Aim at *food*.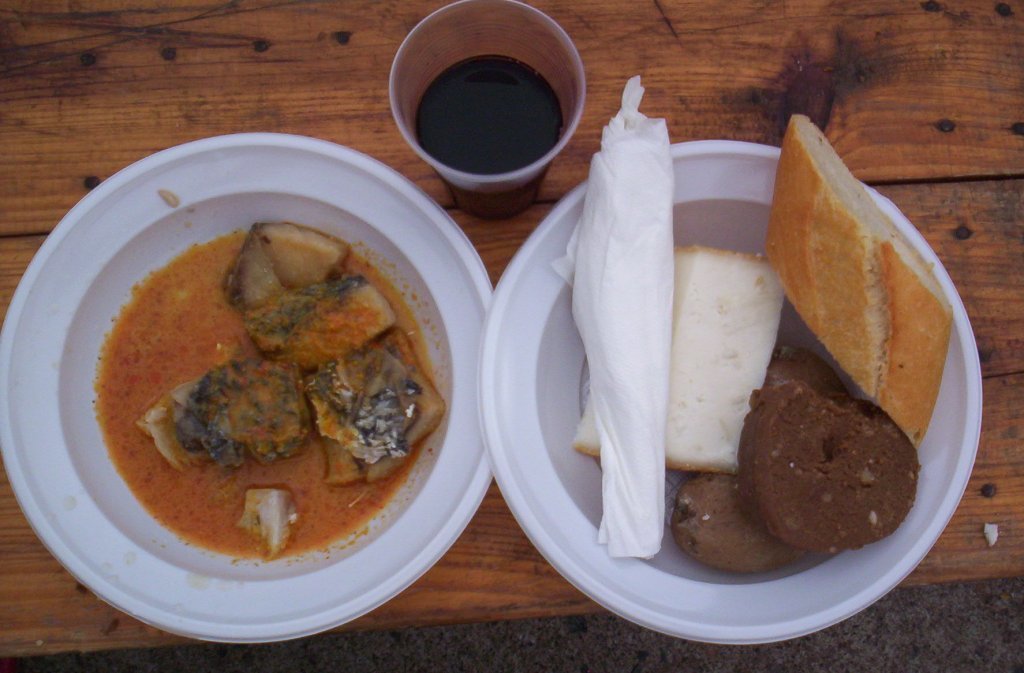
Aimed at select_region(569, 243, 785, 474).
